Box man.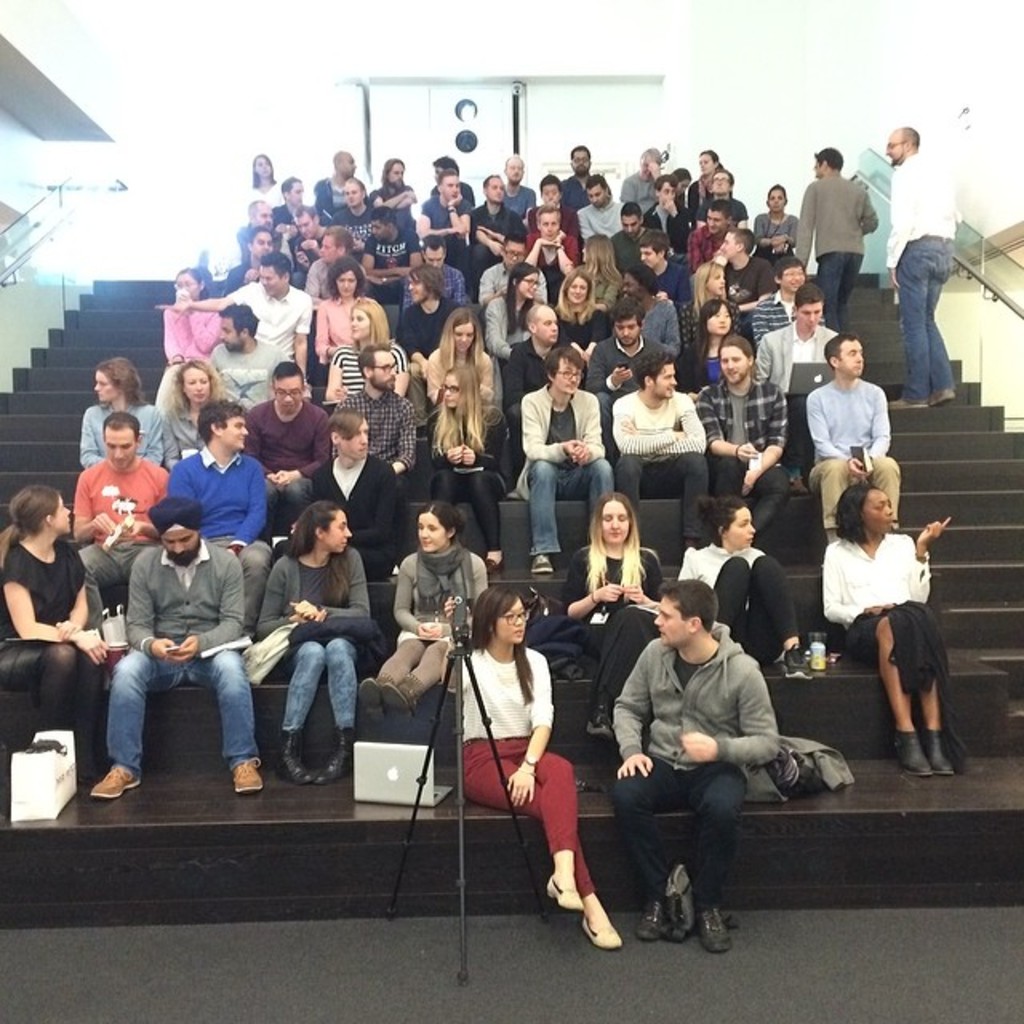
left=400, top=240, right=477, bottom=339.
